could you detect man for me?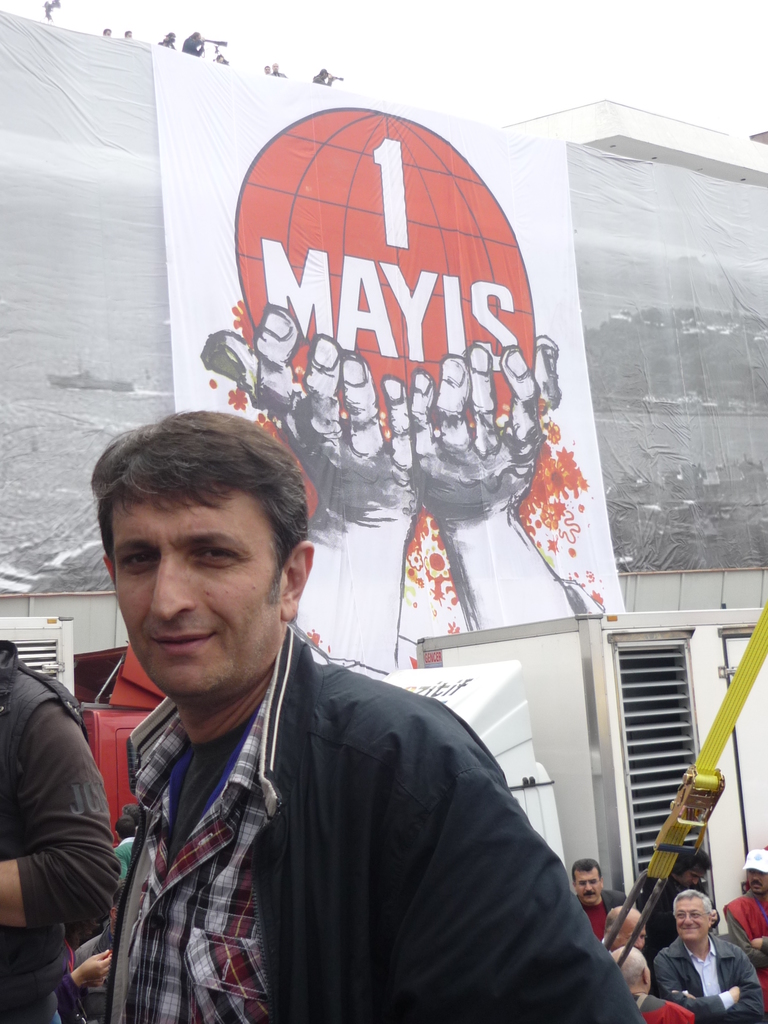
Detection result: rect(52, 387, 614, 996).
